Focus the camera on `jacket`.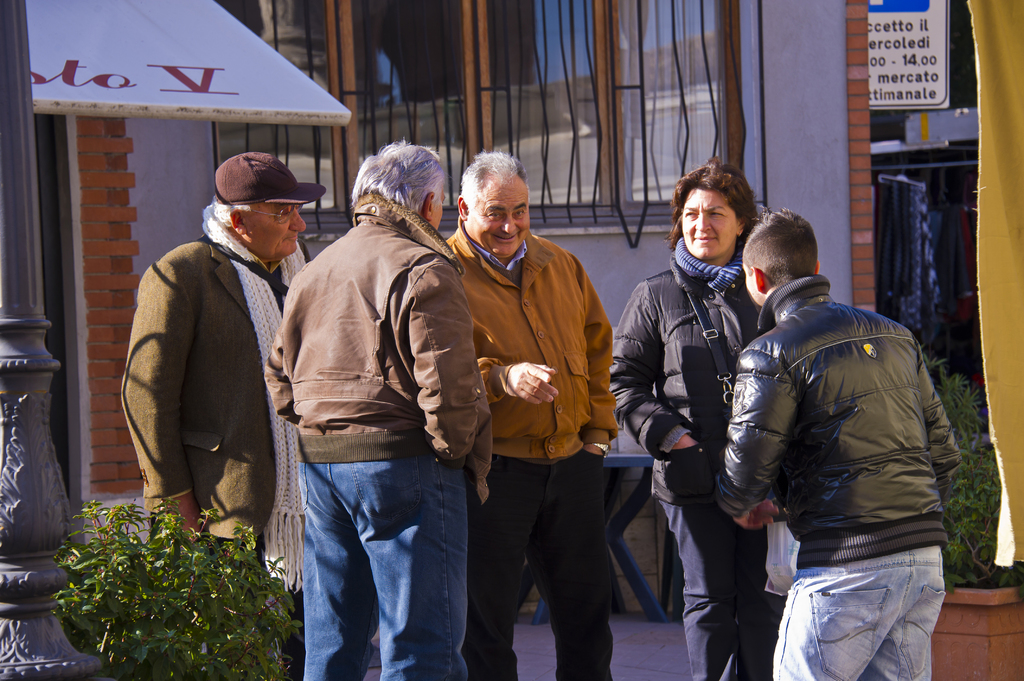
Focus region: <region>609, 234, 765, 518</region>.
